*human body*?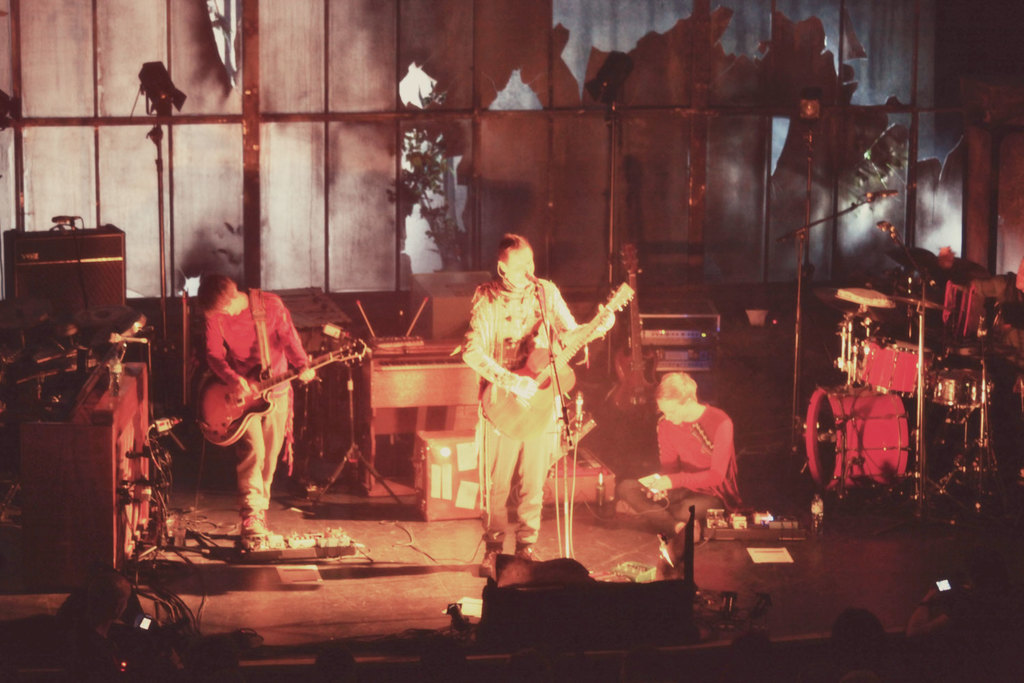
<region>454, 229, 621, 579</region>
